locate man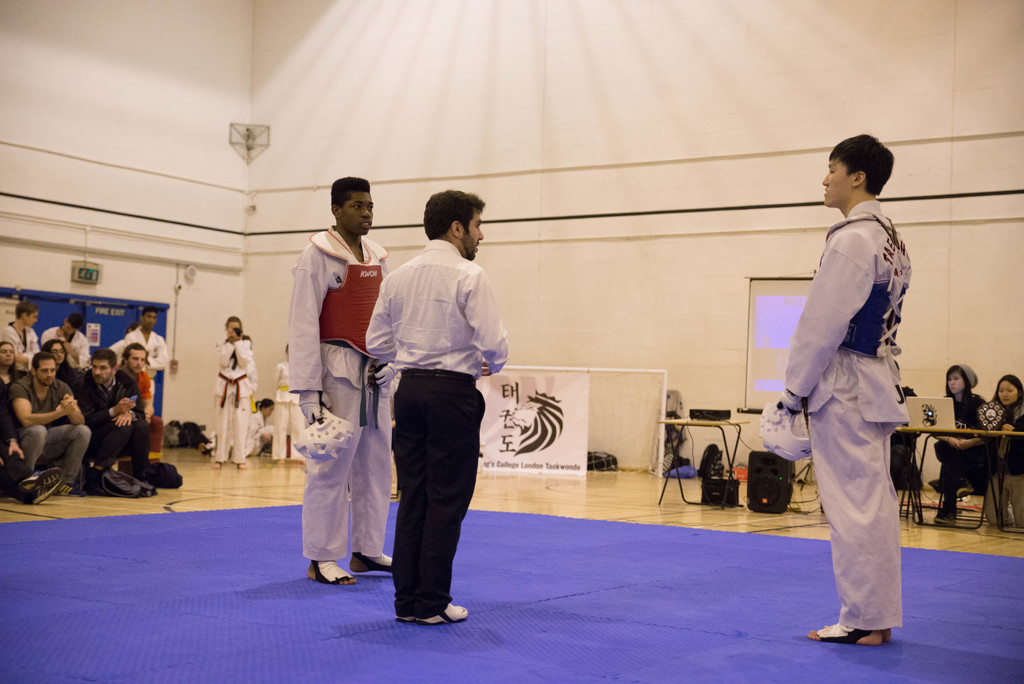
[753, 133, 902, 646]
